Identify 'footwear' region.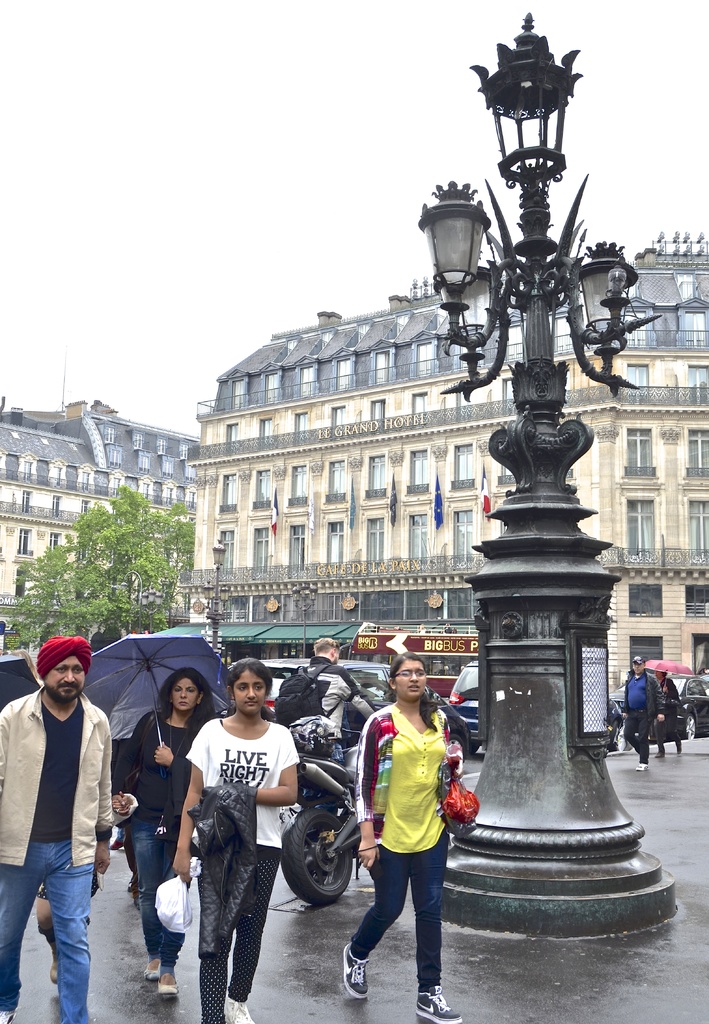
Region: 674/745/683/757.
